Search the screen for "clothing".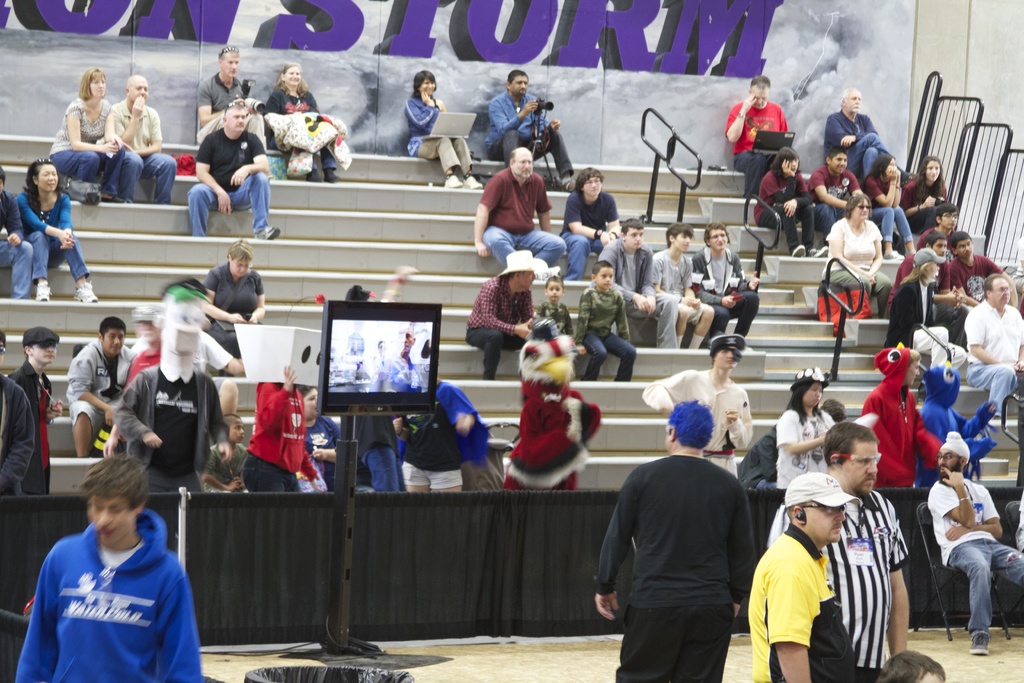
Found at 465:277:534:375.
